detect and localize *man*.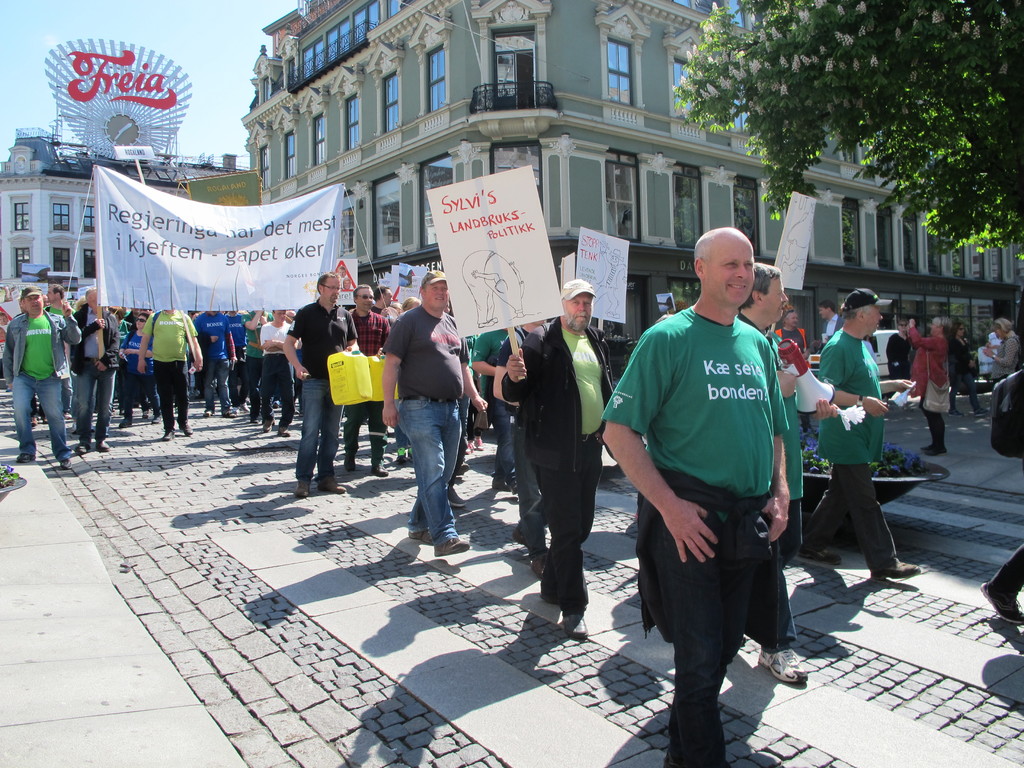
Localized at l=241, t=298, r=271, b=421.
